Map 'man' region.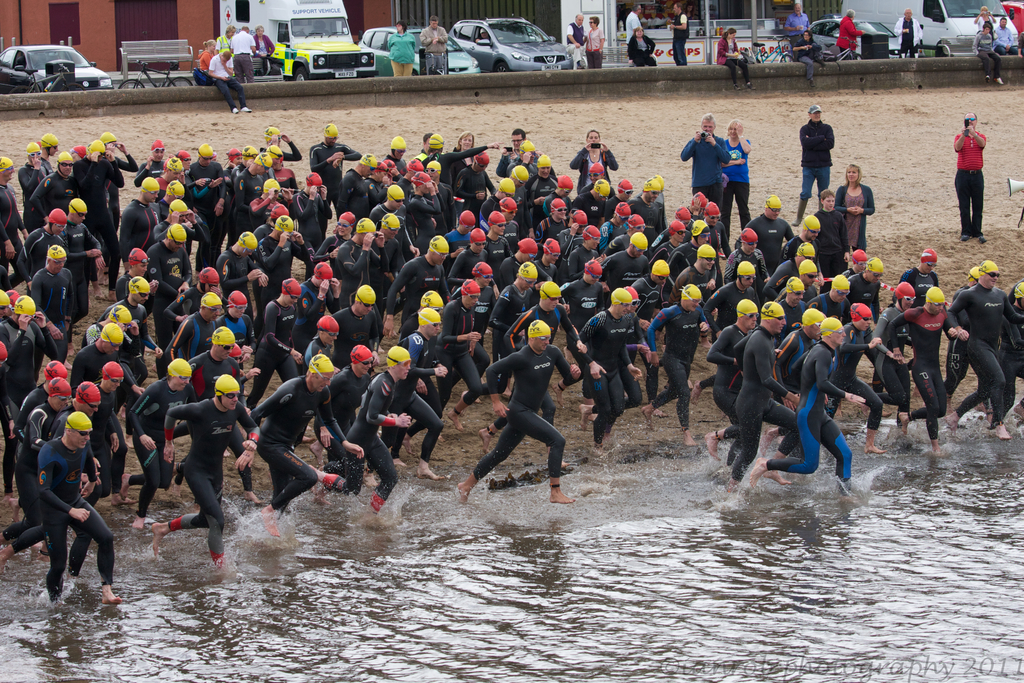
Mapped to 58,197,104,331.
